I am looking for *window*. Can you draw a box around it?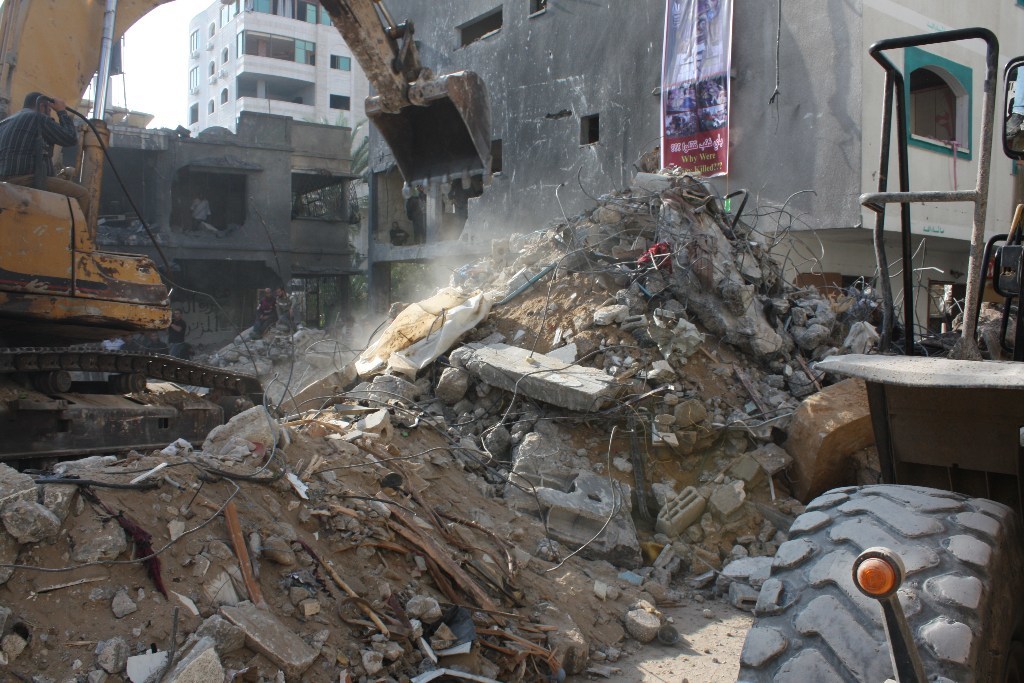
Sure, the bounding box is <box>876,26,1003,308</box>.
